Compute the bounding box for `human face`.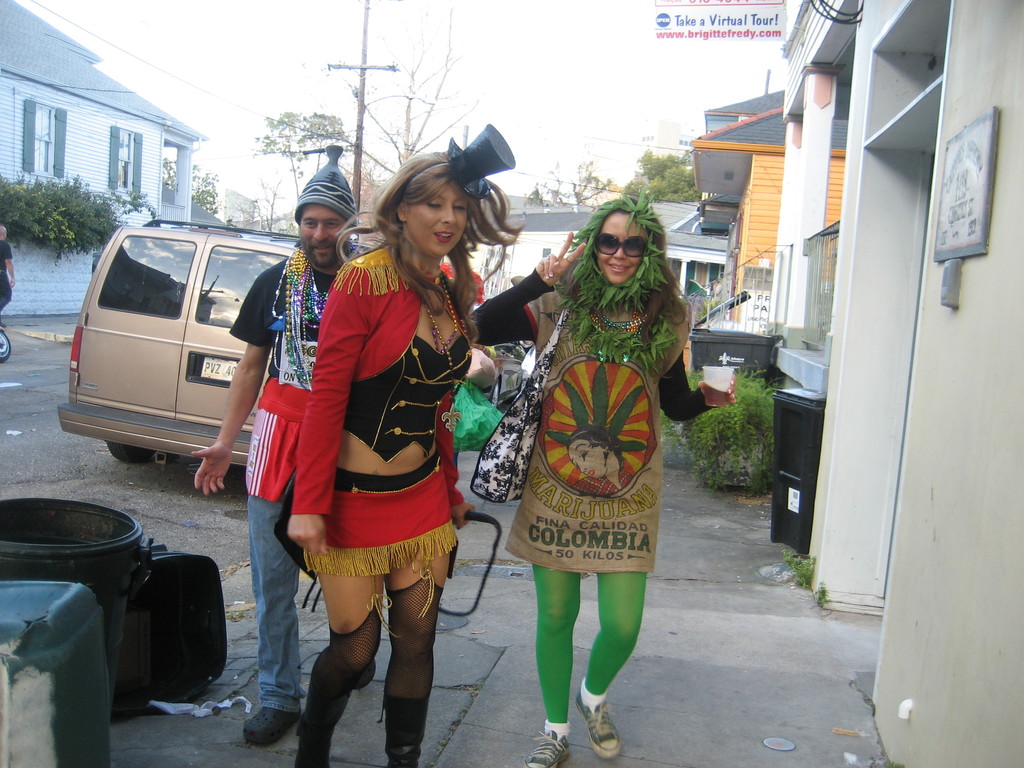
[left=409, top=187, right=468, bottom=254].
